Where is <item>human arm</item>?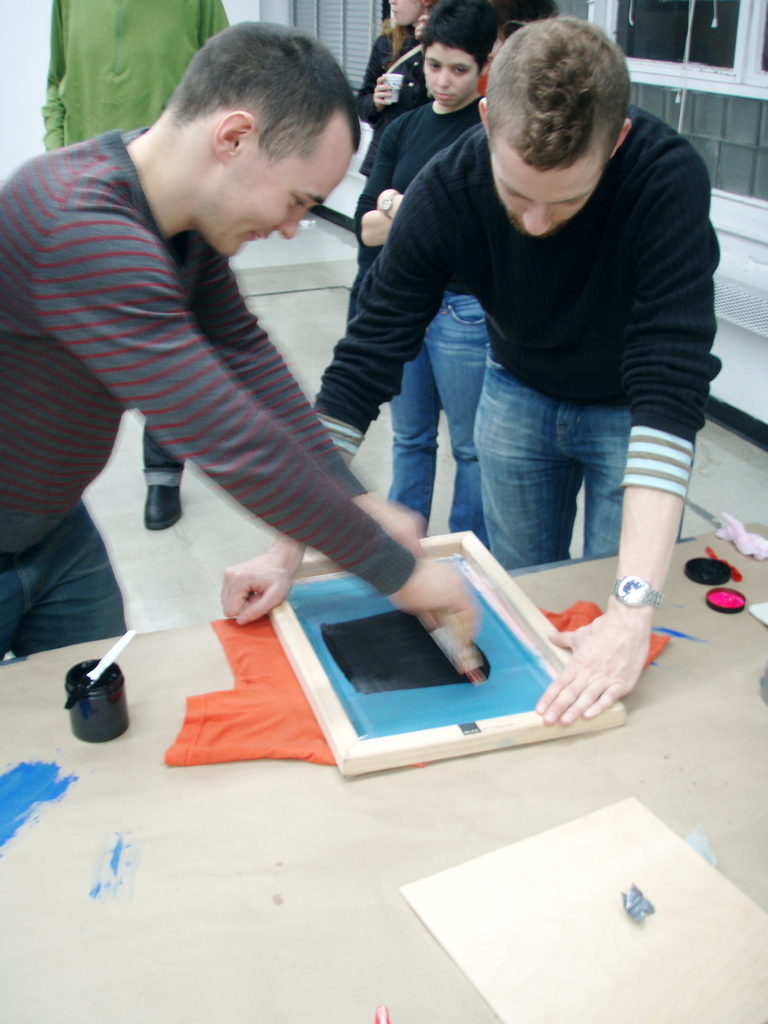
x1=374, y1=184, x2=410, y2=221.
